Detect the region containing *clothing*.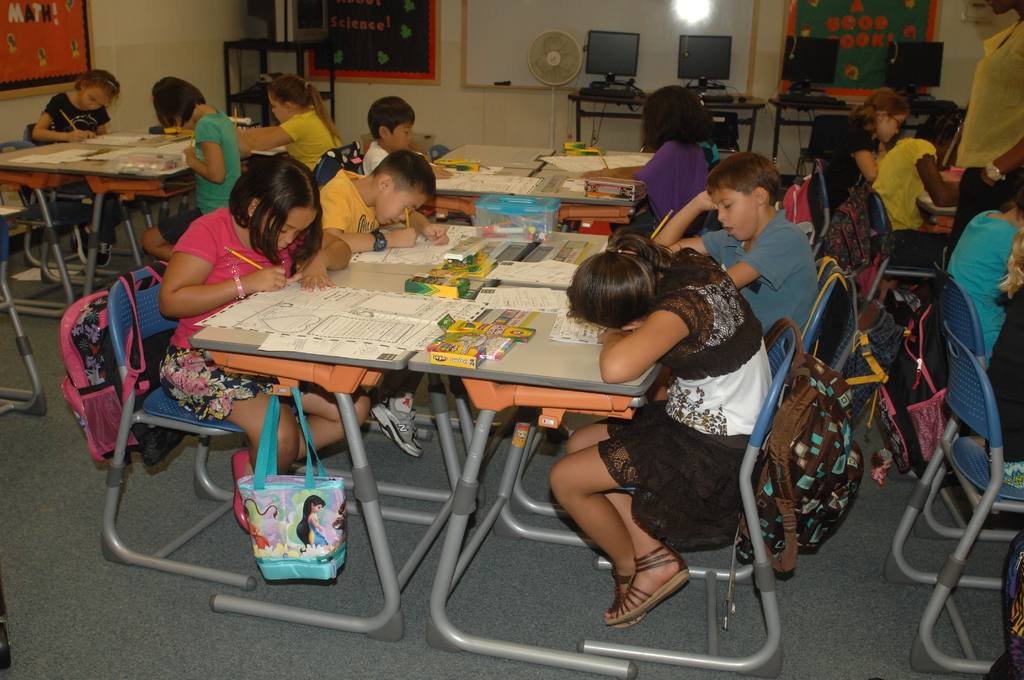
select_region(634, 127, 712, 245).
